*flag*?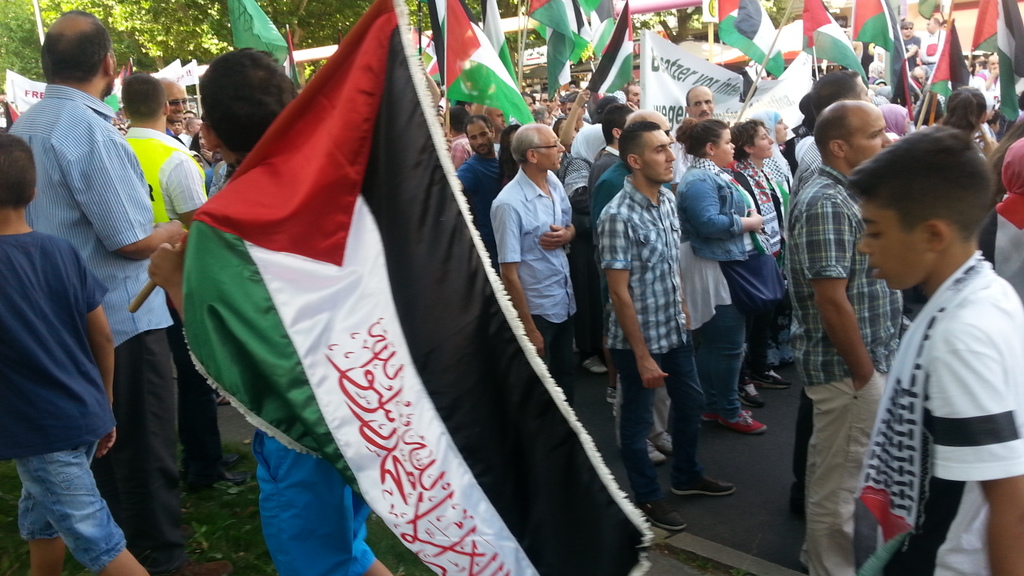
rect(218, 0, 290, 73)
